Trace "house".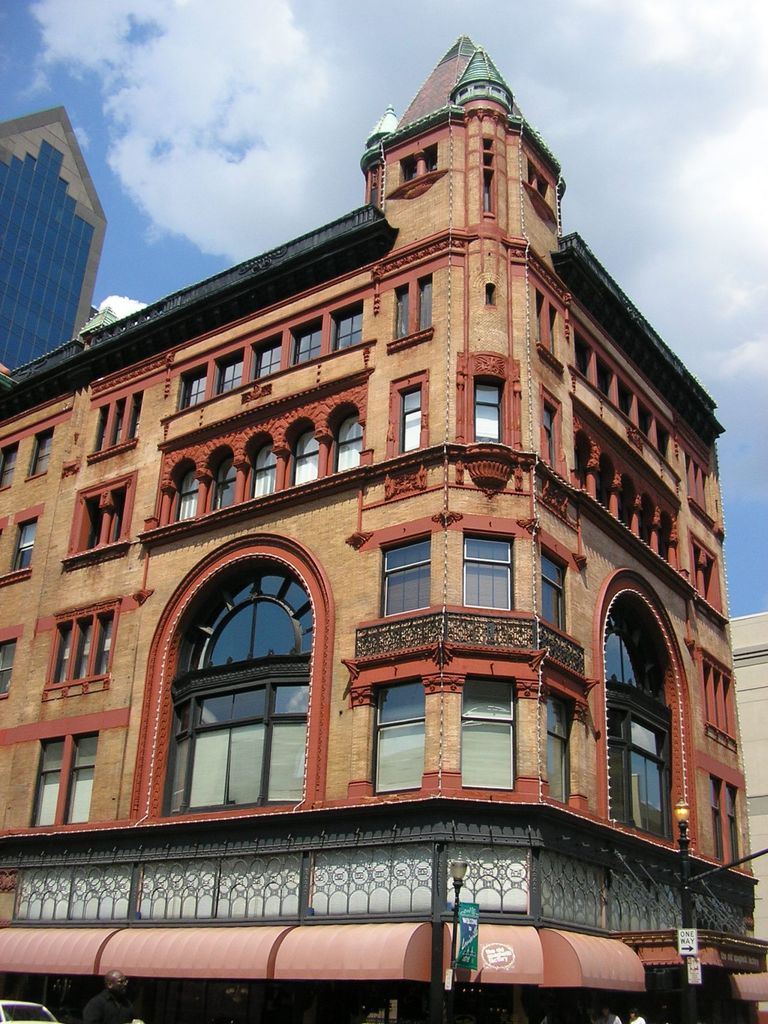
Traced to [0,24,744,1023].
